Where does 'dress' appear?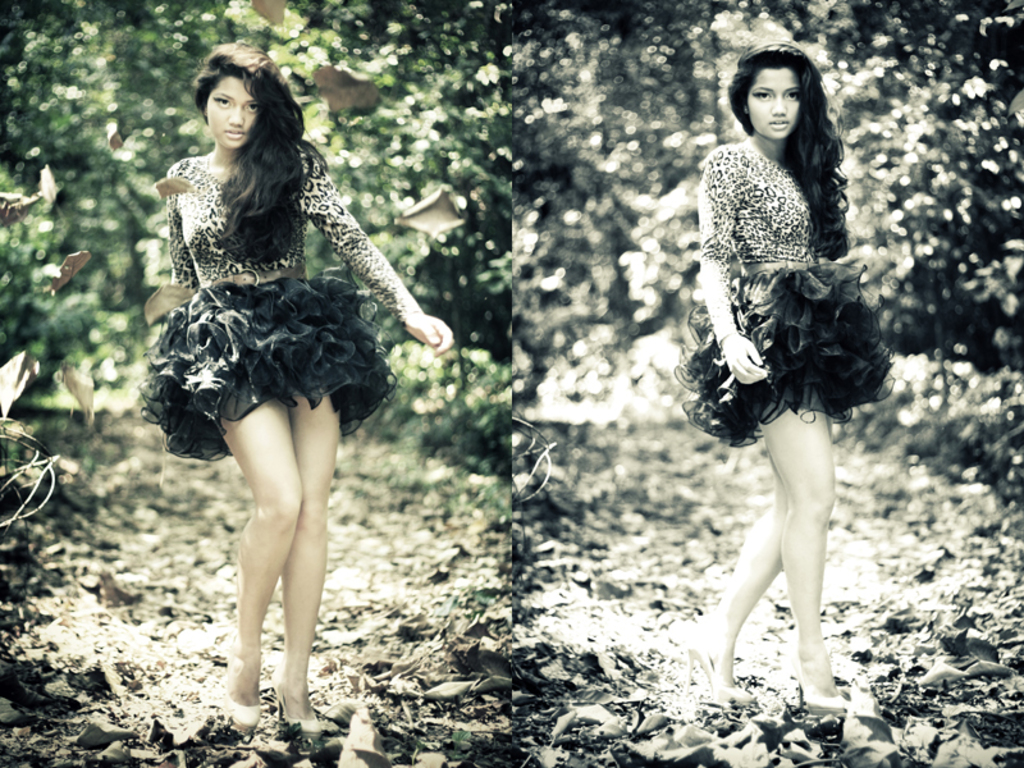
Appears at crop(684, 134, 916, 453).
